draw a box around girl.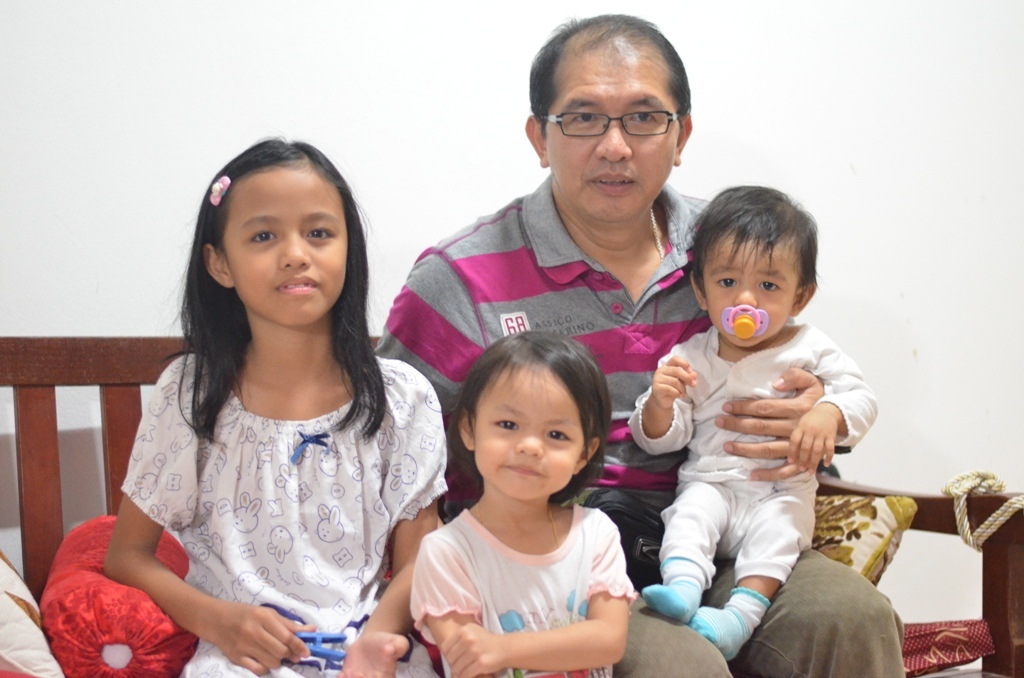
x1=630 y1=185 x2=877 y2=660.
